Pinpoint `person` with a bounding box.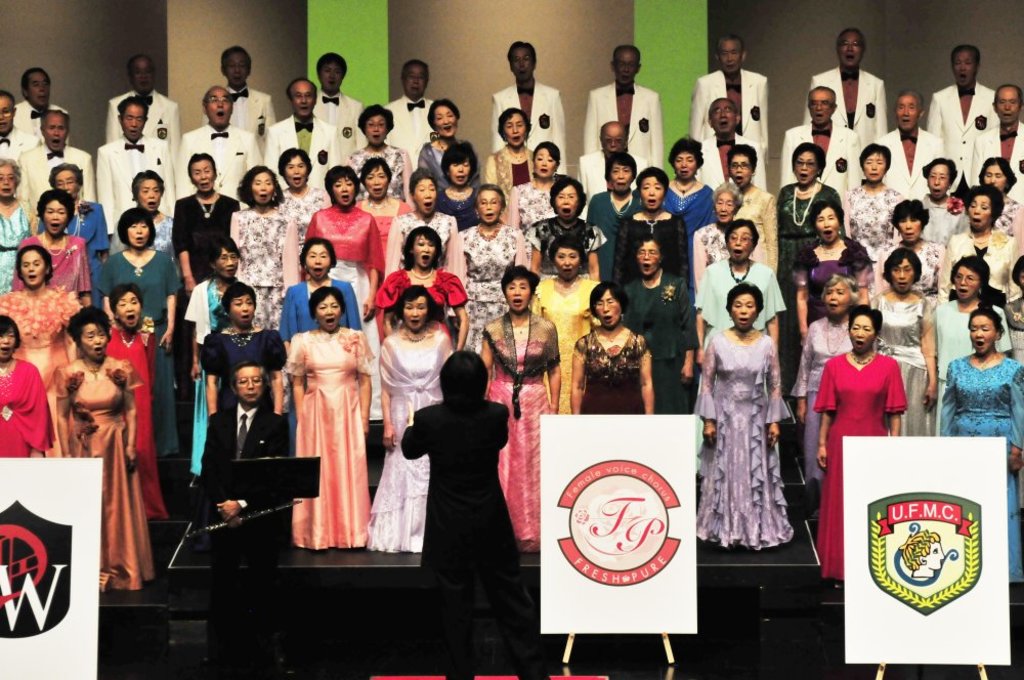
583,43,669,174.
